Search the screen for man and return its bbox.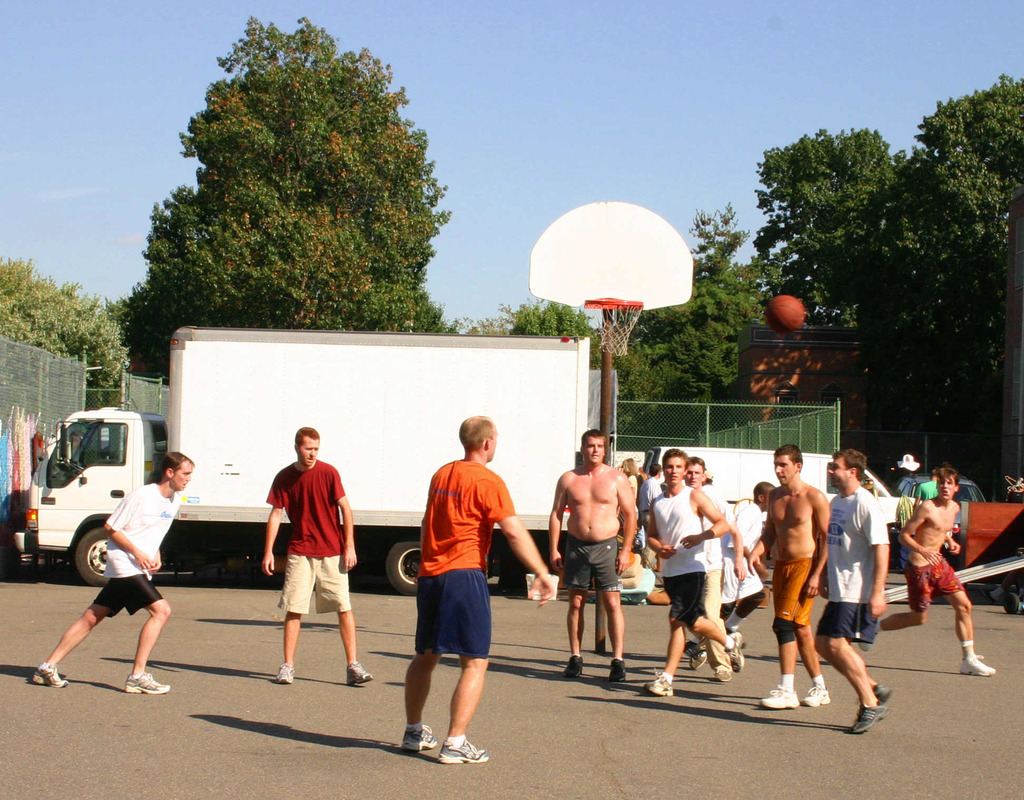
Found: left=255, top=427, right=352, bottom=687.
